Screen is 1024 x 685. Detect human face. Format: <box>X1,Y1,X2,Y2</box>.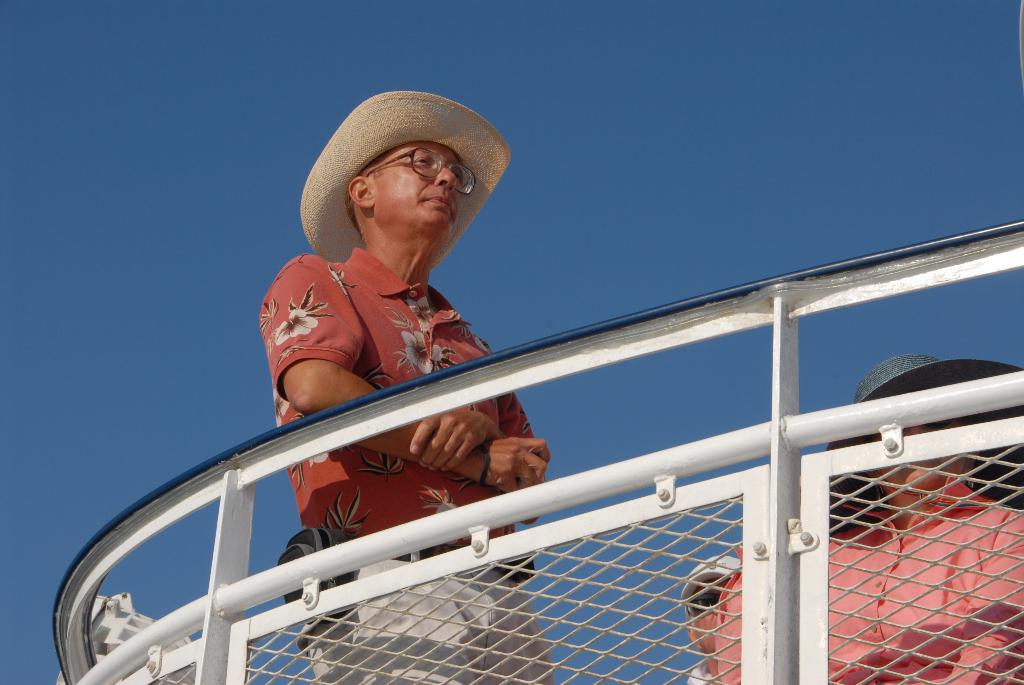
<box>378,145,467,228</box>.
